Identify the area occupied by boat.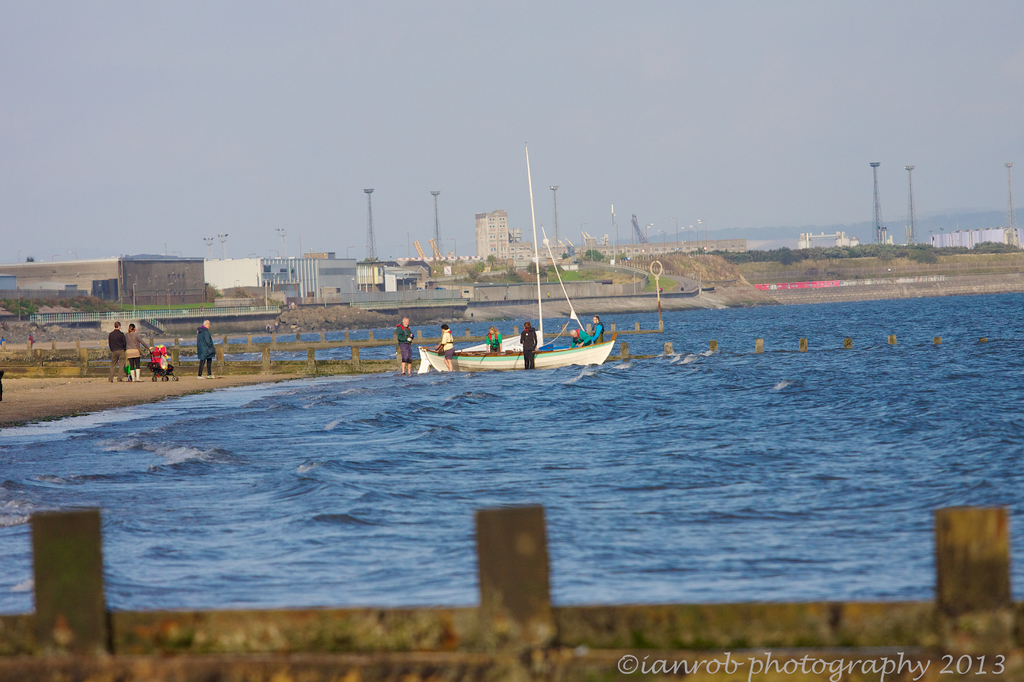
Area: box(378, 296, 639, 380).
